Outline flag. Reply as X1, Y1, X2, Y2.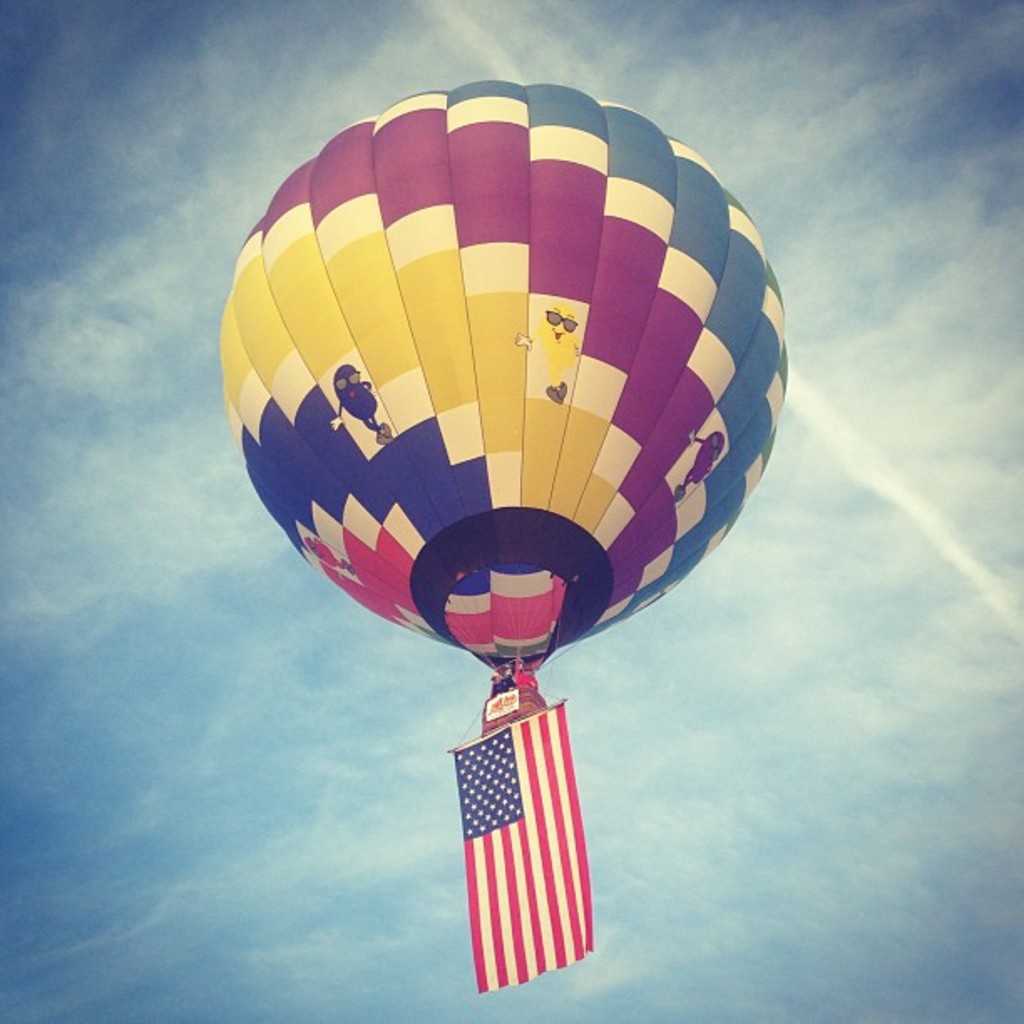
452, 699, 604, 1001.
